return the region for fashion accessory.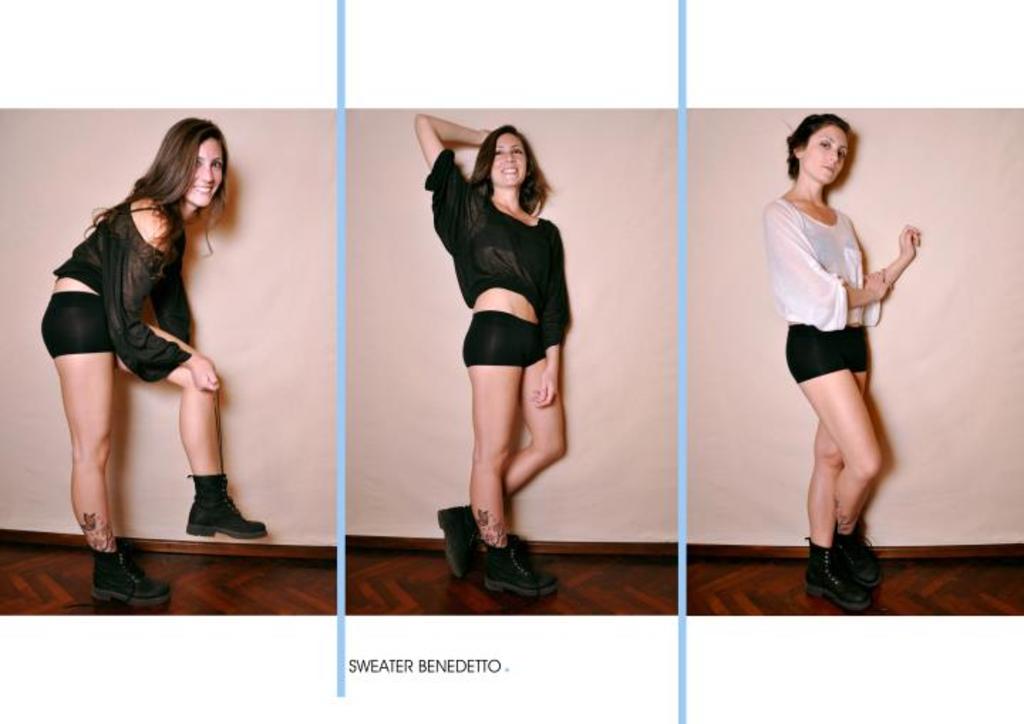
437/502/484/582.
